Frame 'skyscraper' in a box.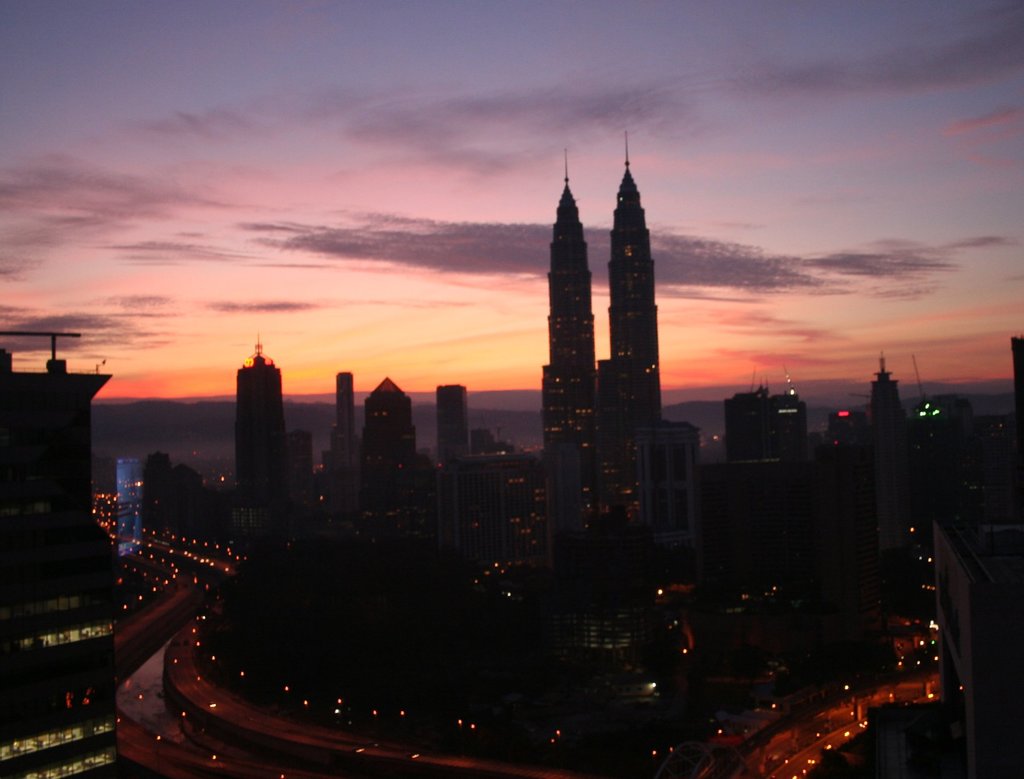
874, 352, 915, 478.
